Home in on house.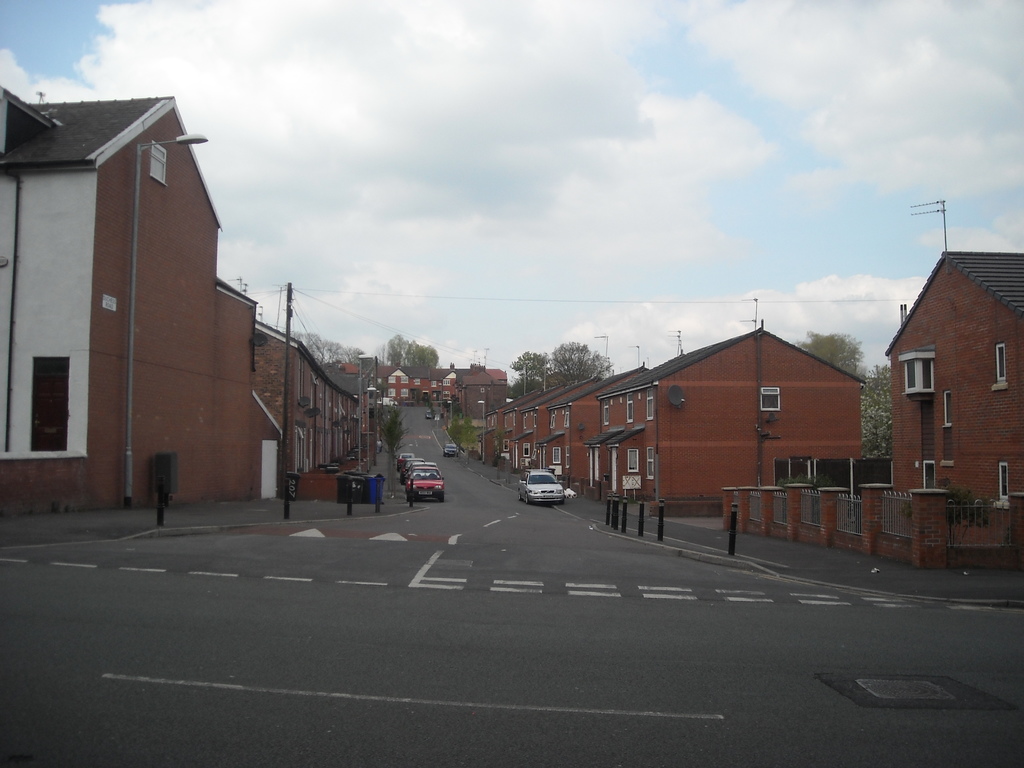
Homed in at 896 241 1021 524.
